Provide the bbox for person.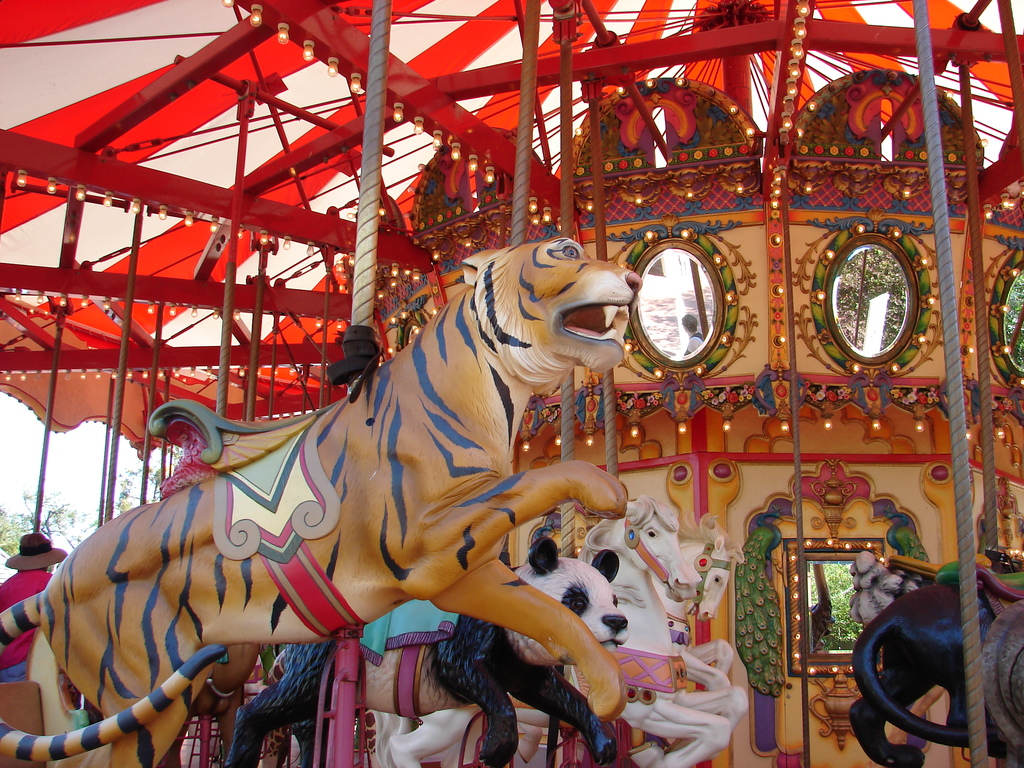
0 532 66 682.
